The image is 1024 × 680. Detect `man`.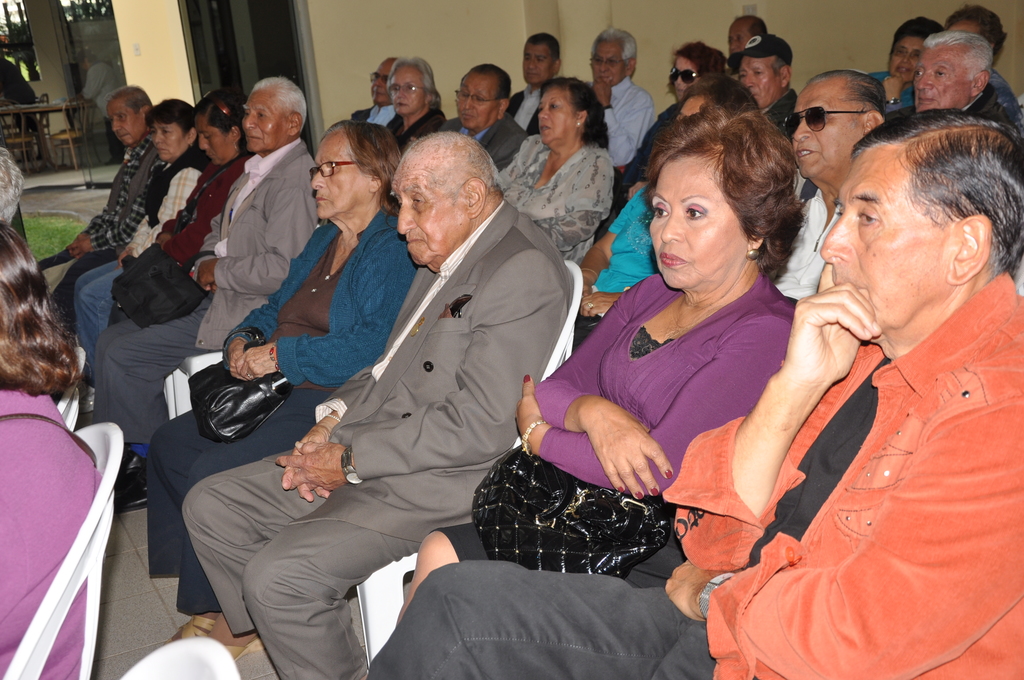
Detection: (x1=34, y1=86, x2=156, y2=314).
